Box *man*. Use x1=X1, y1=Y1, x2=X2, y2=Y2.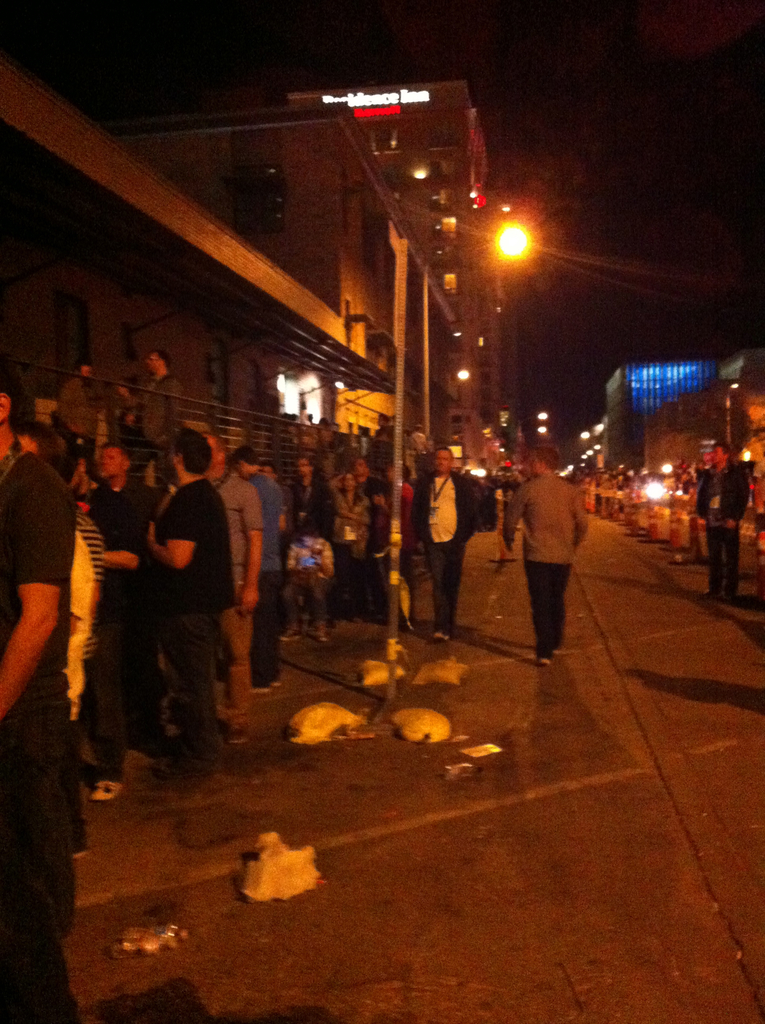
x1=84, y1=442, x2=161, y2=758.
